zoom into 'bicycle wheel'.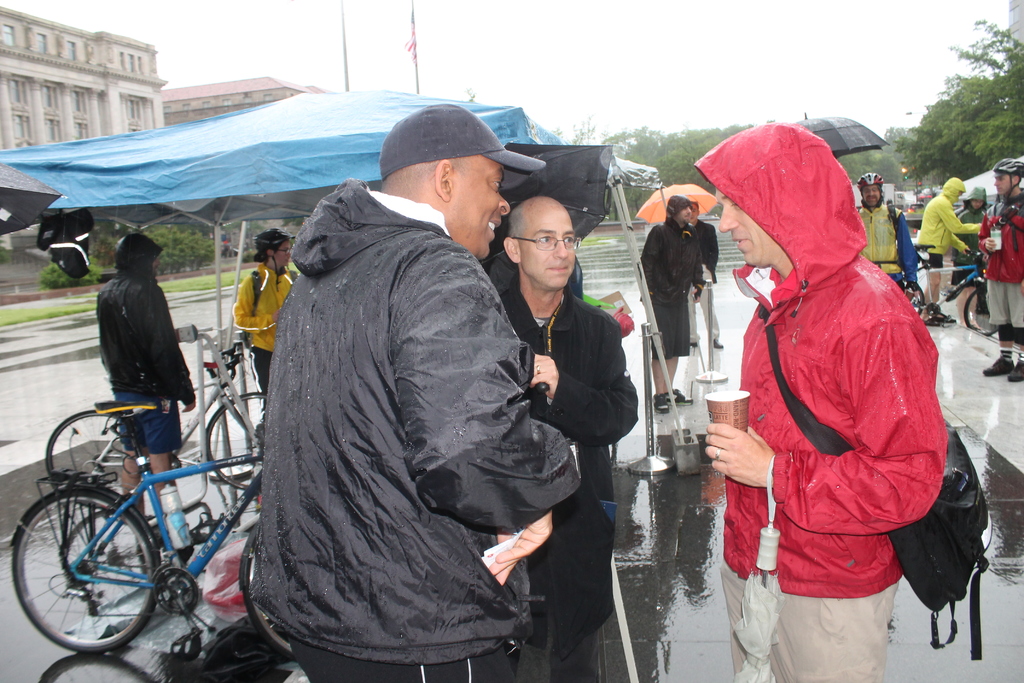
Zoom target: box=[963, 289, 997, 335].
